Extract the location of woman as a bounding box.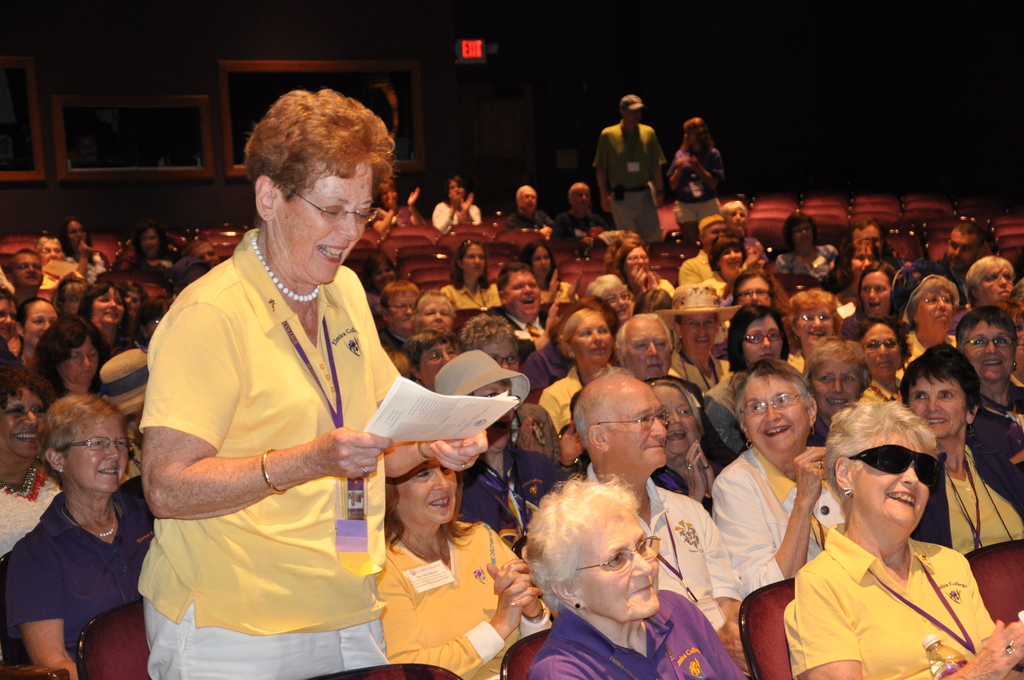
<bbox>951, 304, 1023, 509</bbox>.
